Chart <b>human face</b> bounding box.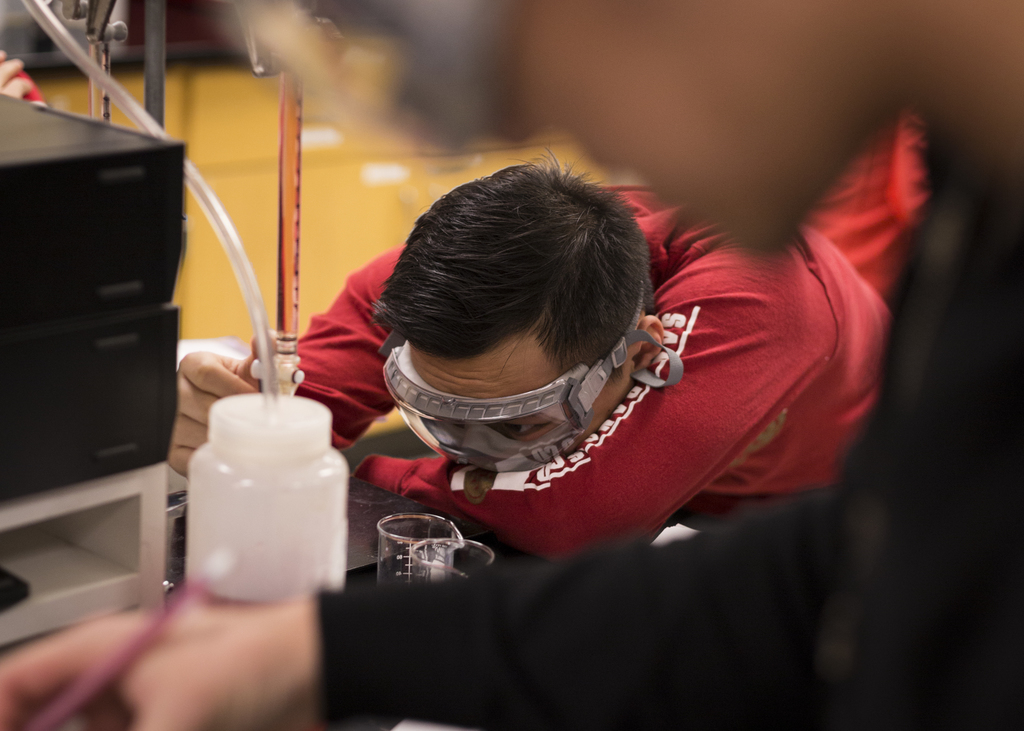
Charted: (406,335,634,452).
